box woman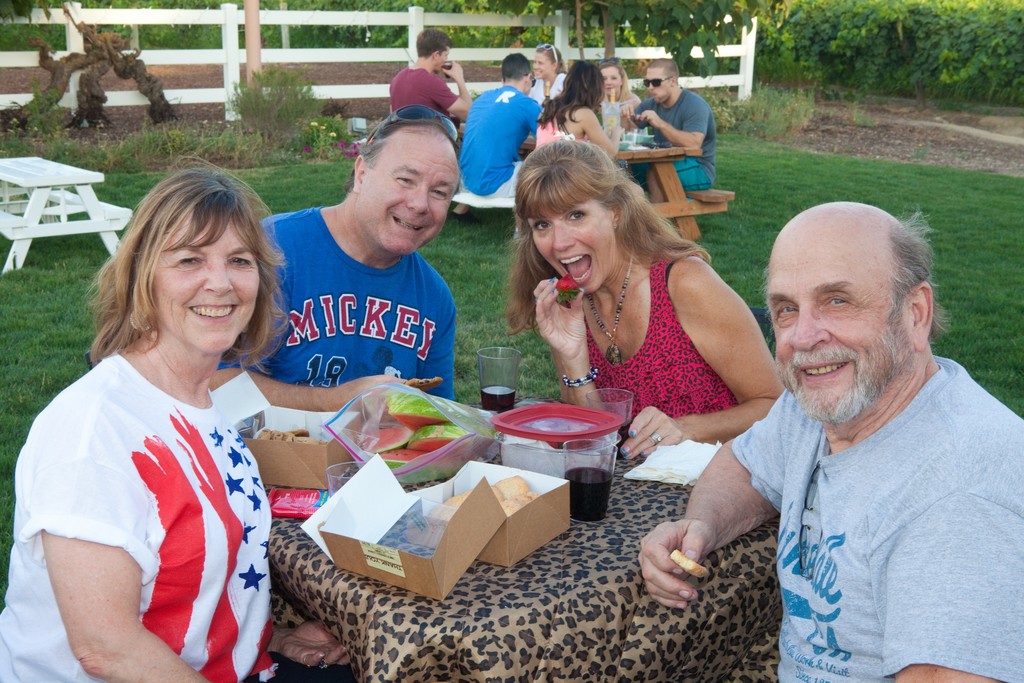
crop(493, 131, 771, 479)
